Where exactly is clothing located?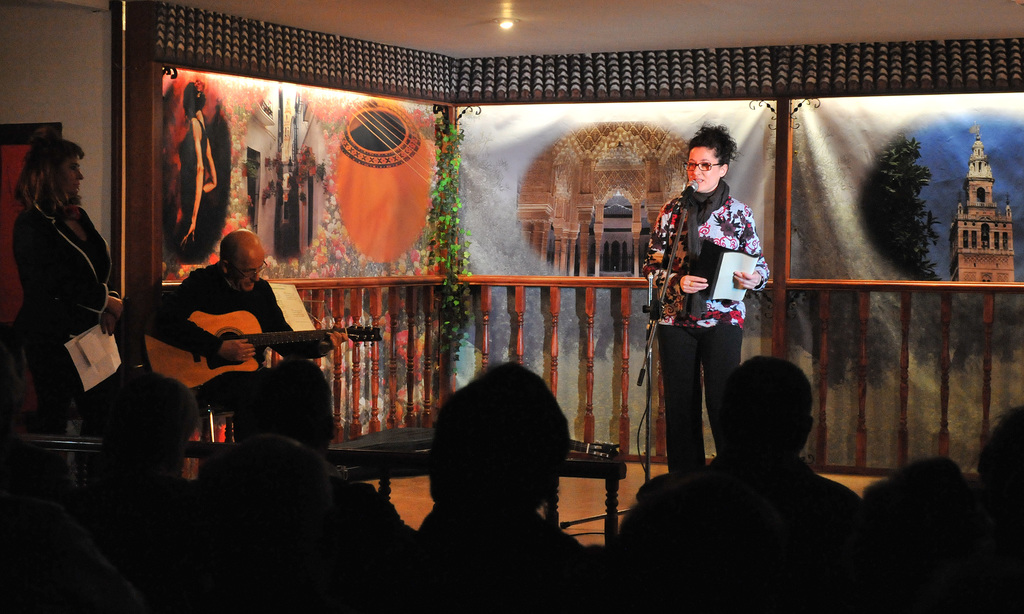
Its bounding box is l=0, t=501, r=136, b=613.
